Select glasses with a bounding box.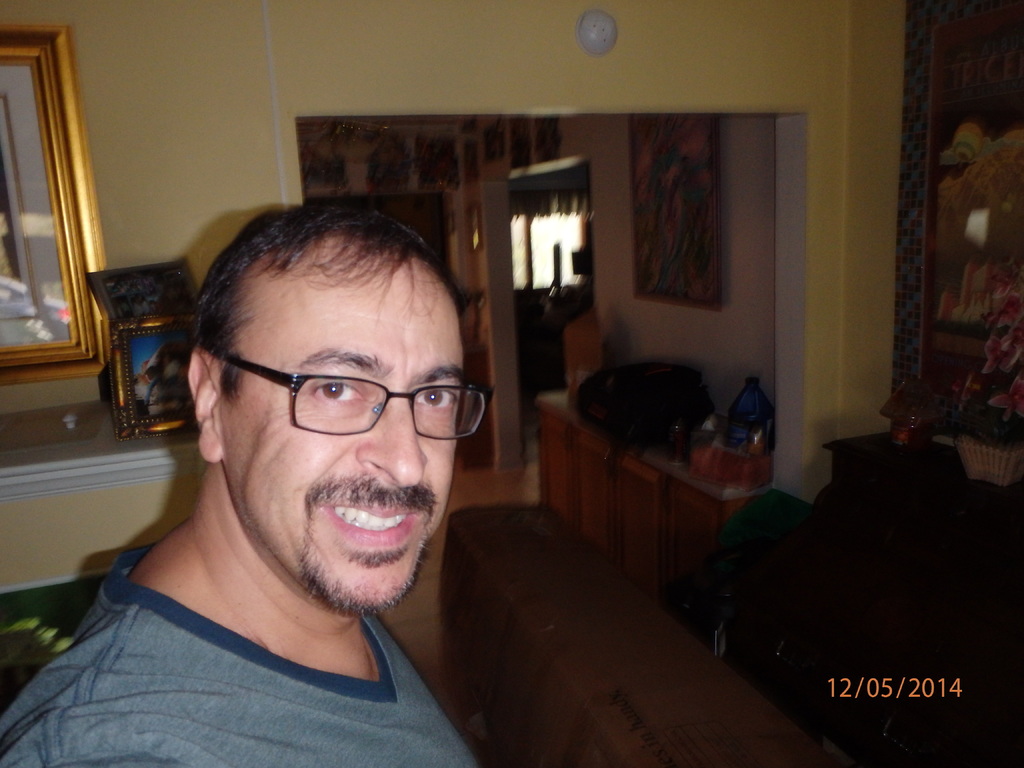
bbox(200, 339, 468, 438).
